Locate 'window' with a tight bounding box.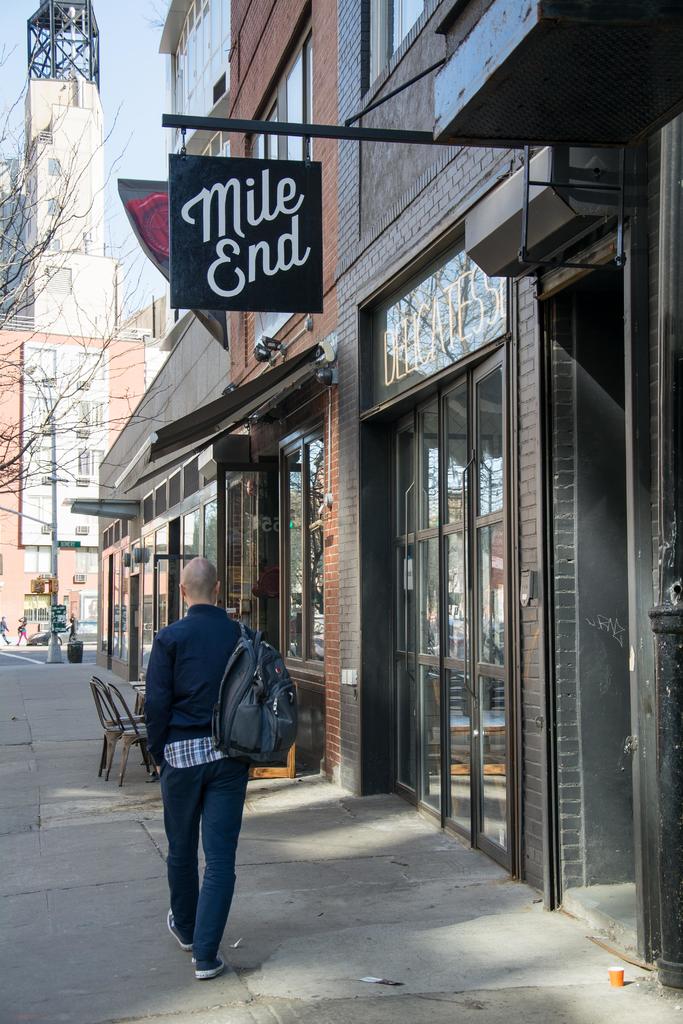
bbox=(191, 127, 243, 155).
